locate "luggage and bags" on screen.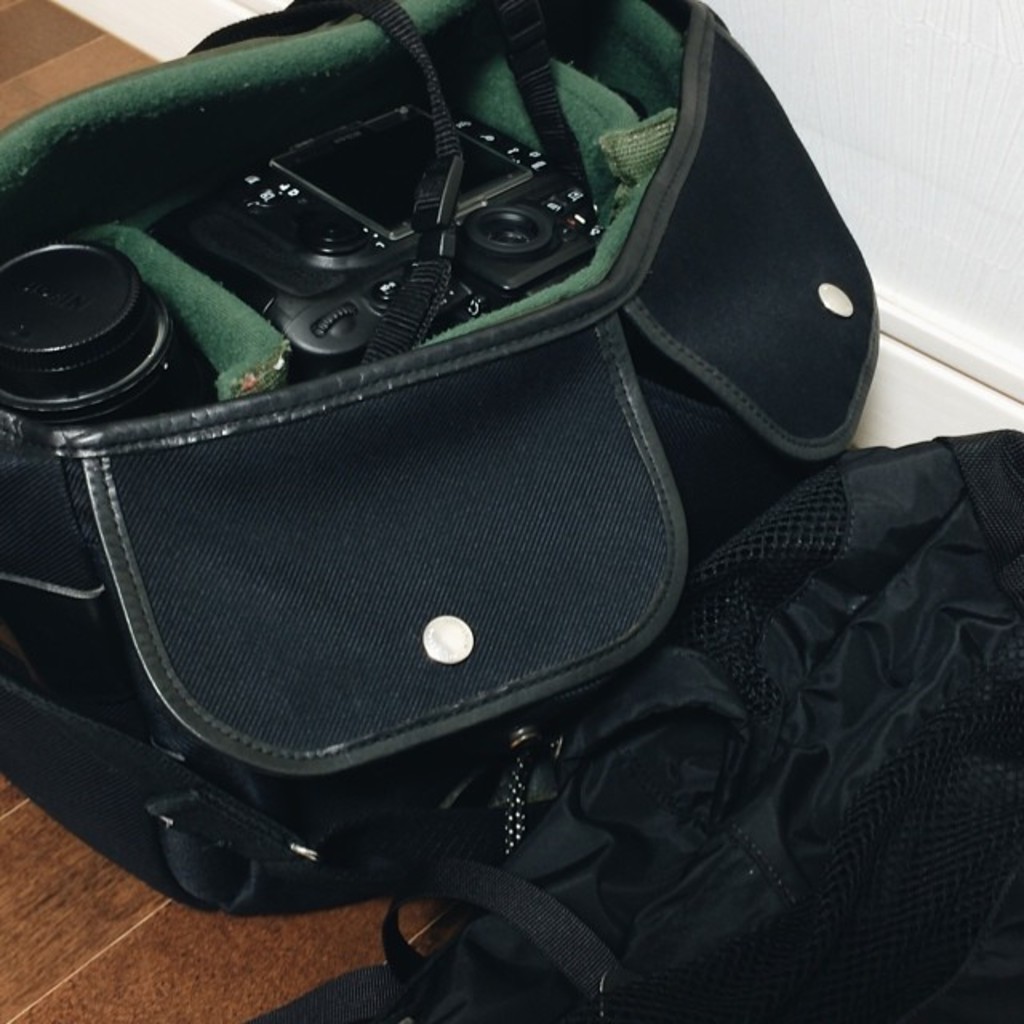
On screen at {"left": 242, "top": 426, "right": 1022, "bottom": 1022}.
